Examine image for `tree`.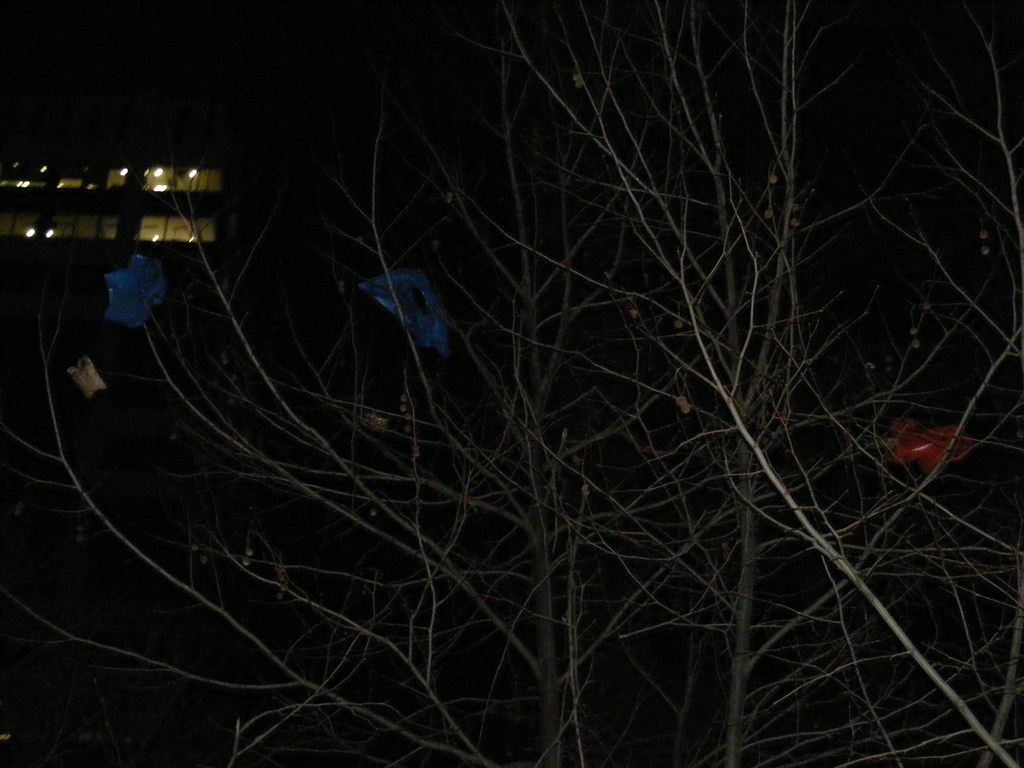
Examination result: l=4, t=0, r=1023, b=767.
